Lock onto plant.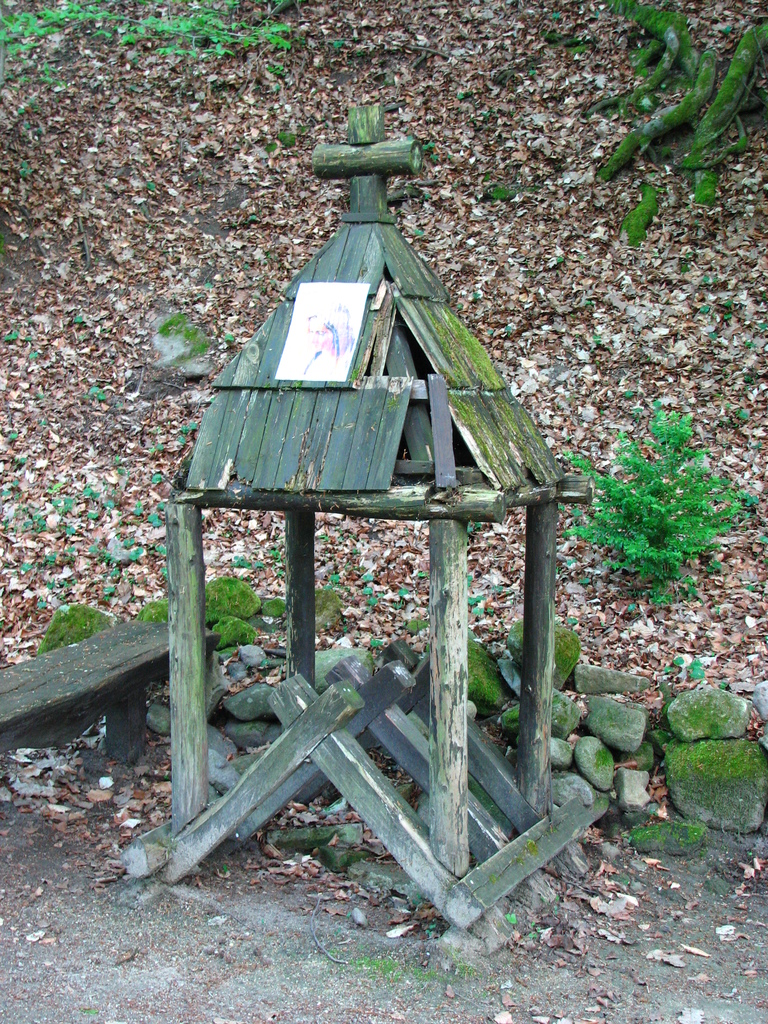
Locked: Rect(454, 88, 464, 102).
